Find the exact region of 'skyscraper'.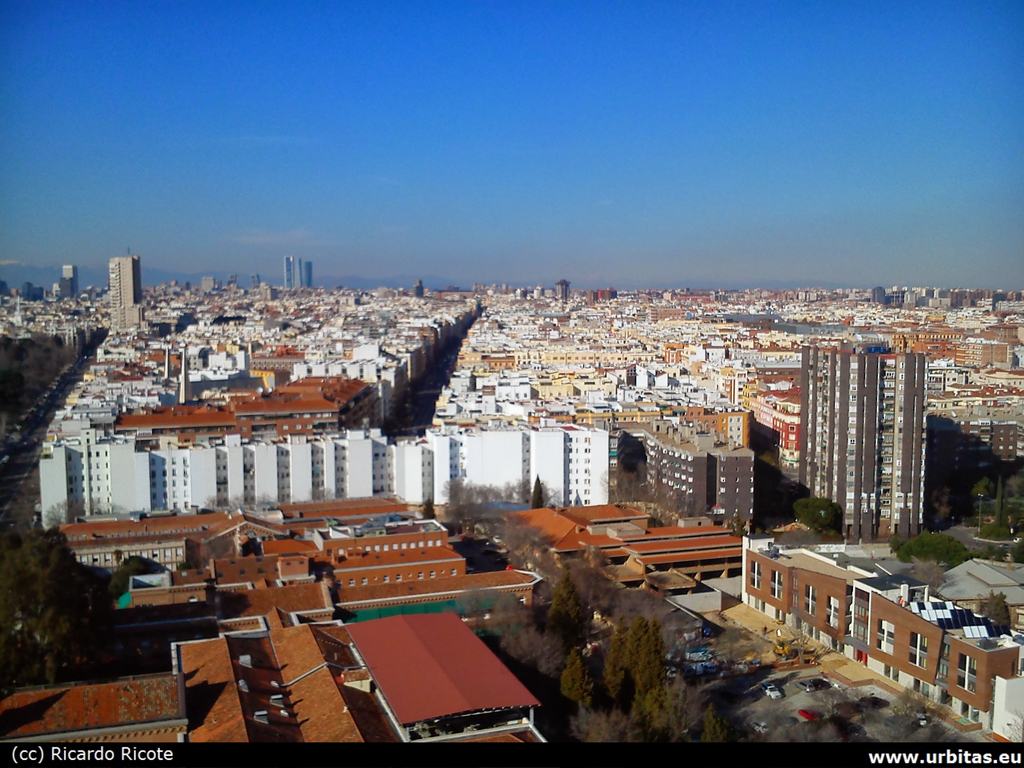
Exact region: BBox(296, 258, 313, 292).
